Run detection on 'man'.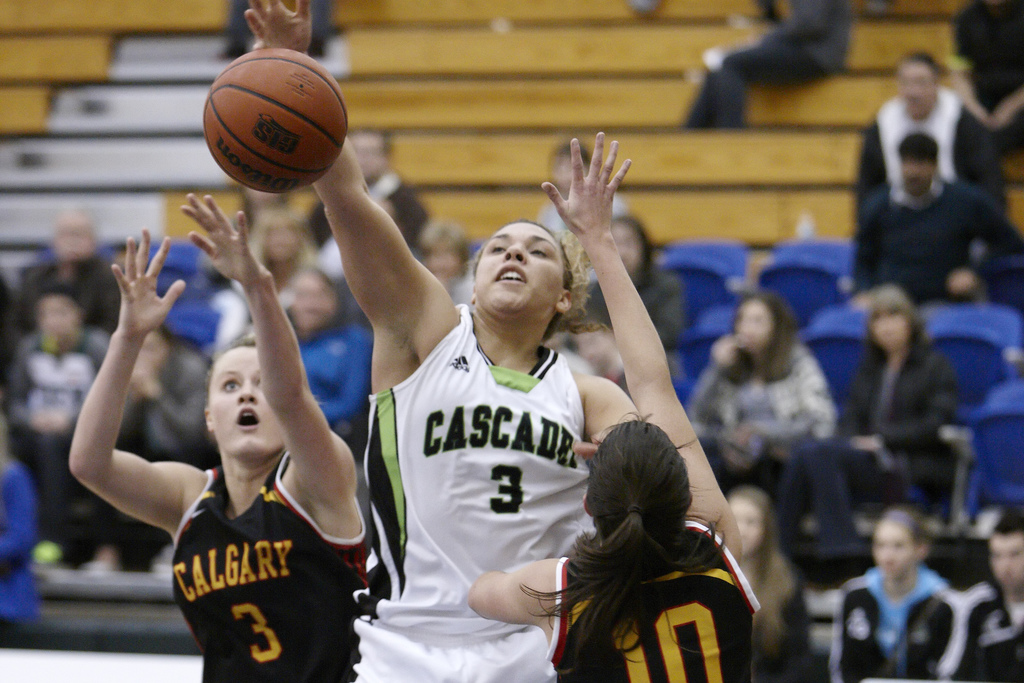
Result: bbox(303, 120, 429, 259).
